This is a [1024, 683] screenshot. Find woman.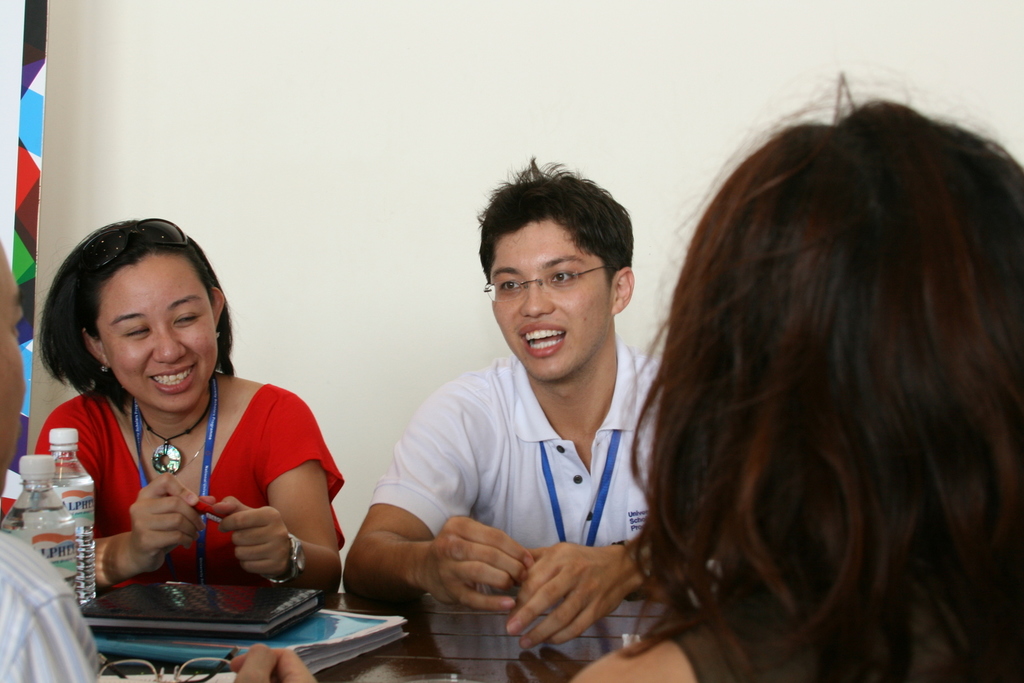
Bounding box: {"left": 569, "top": 68, "right": 1023, "bottom": 682}.
